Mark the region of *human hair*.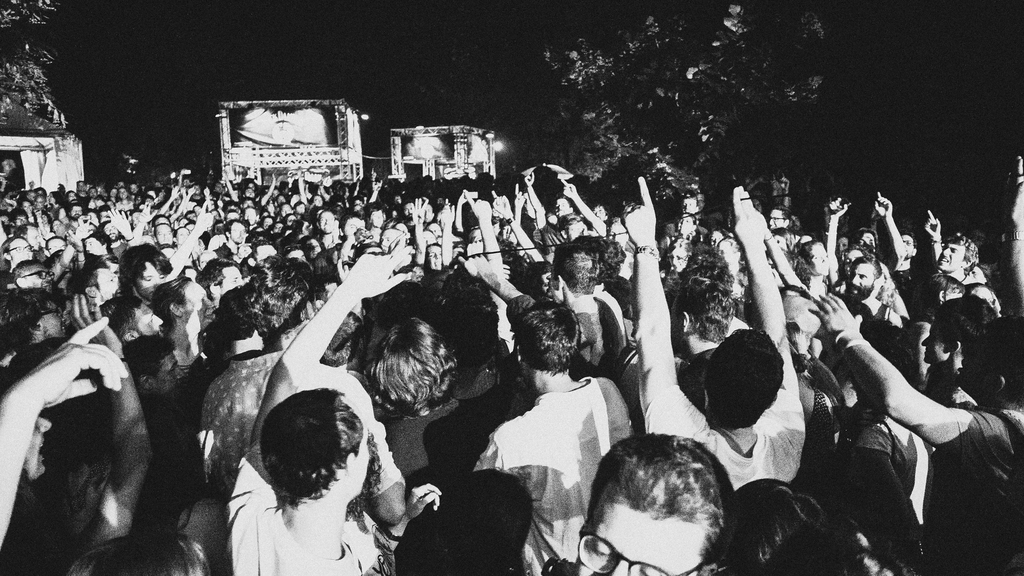
Region: select_region(595, 238, 626, 284).
